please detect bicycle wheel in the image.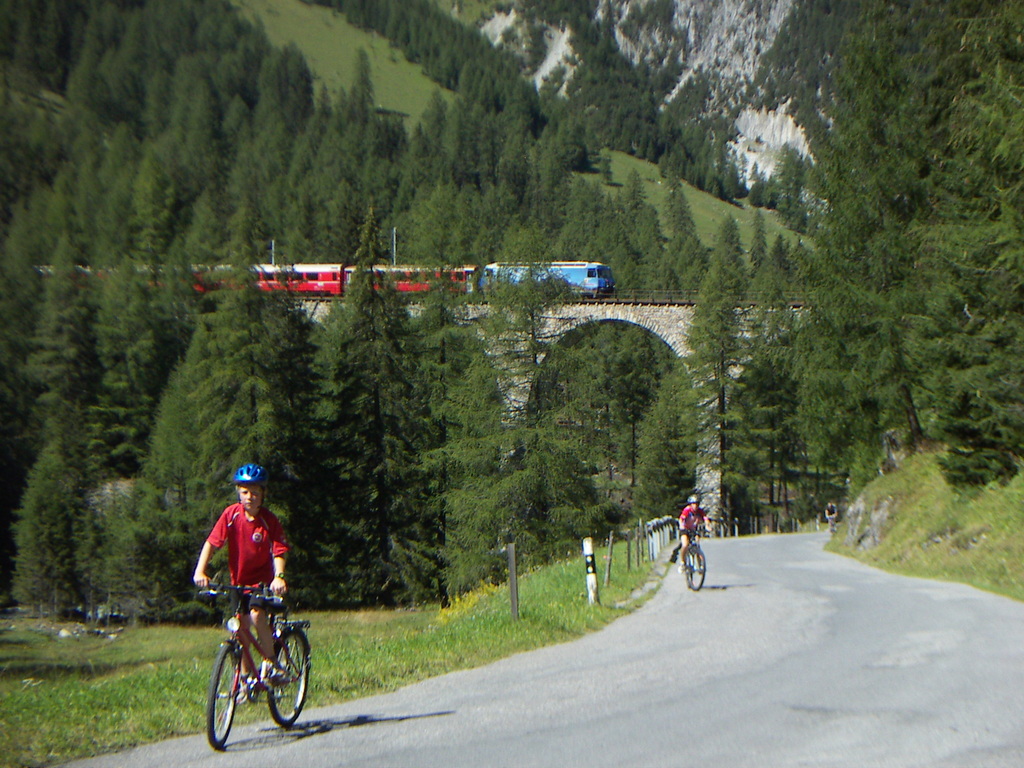
pyautogui.locateOnScreen(686, 545, 706, 589).
